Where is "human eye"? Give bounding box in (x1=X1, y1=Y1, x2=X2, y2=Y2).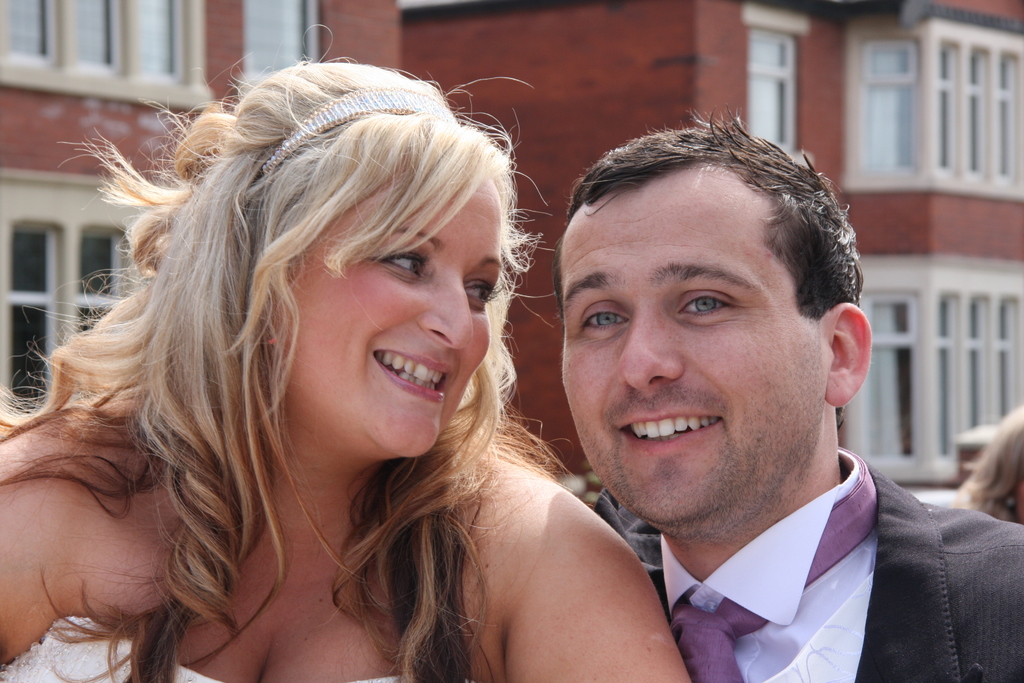
(x1=671, y1=288, x2=741, y2=320).
